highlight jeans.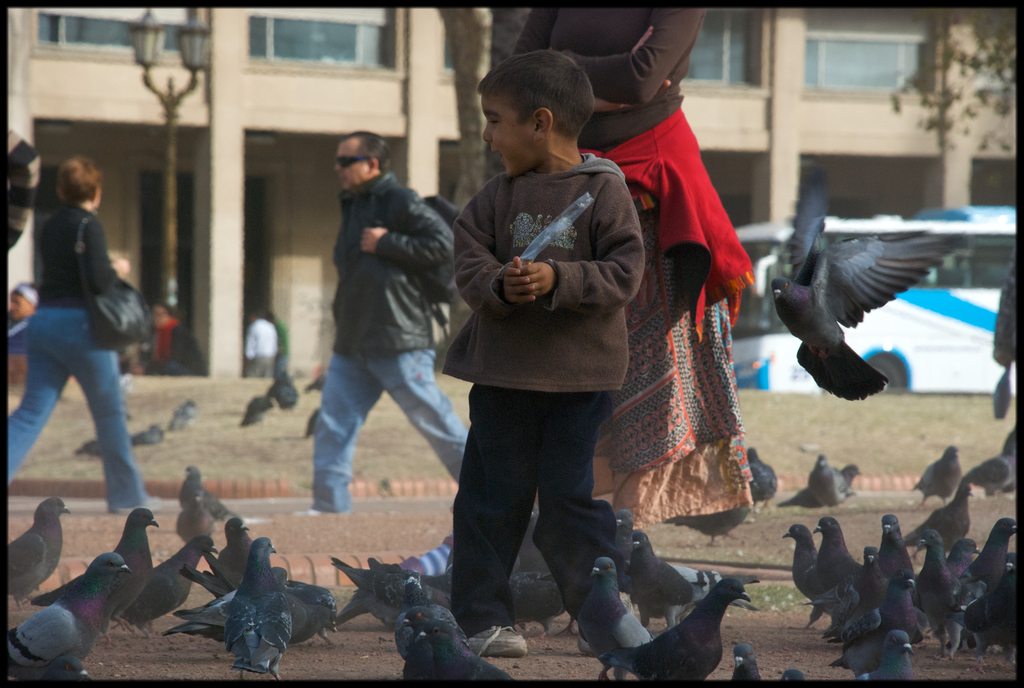
Highlighted region: bbox=(312, 345, 467, 513).
